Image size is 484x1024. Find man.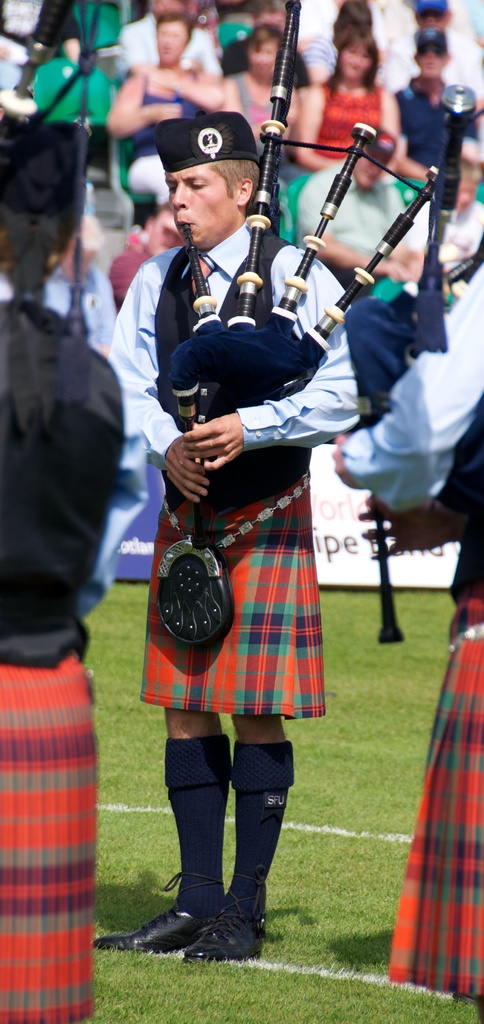
(left=395, top=27, right=483, bottom=211).
